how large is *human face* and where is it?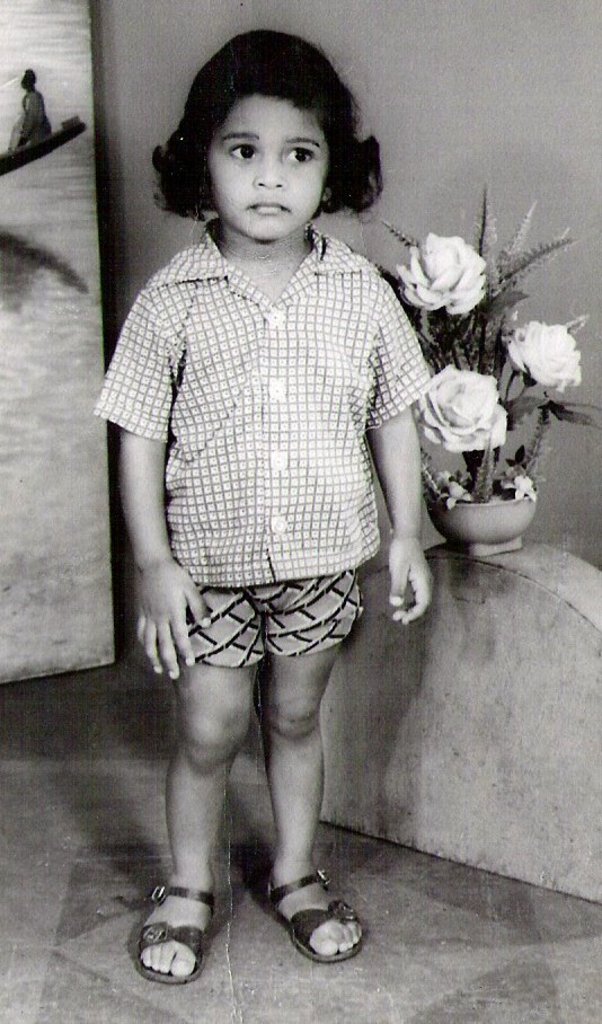
Bounding box: 219 91 328 247.
